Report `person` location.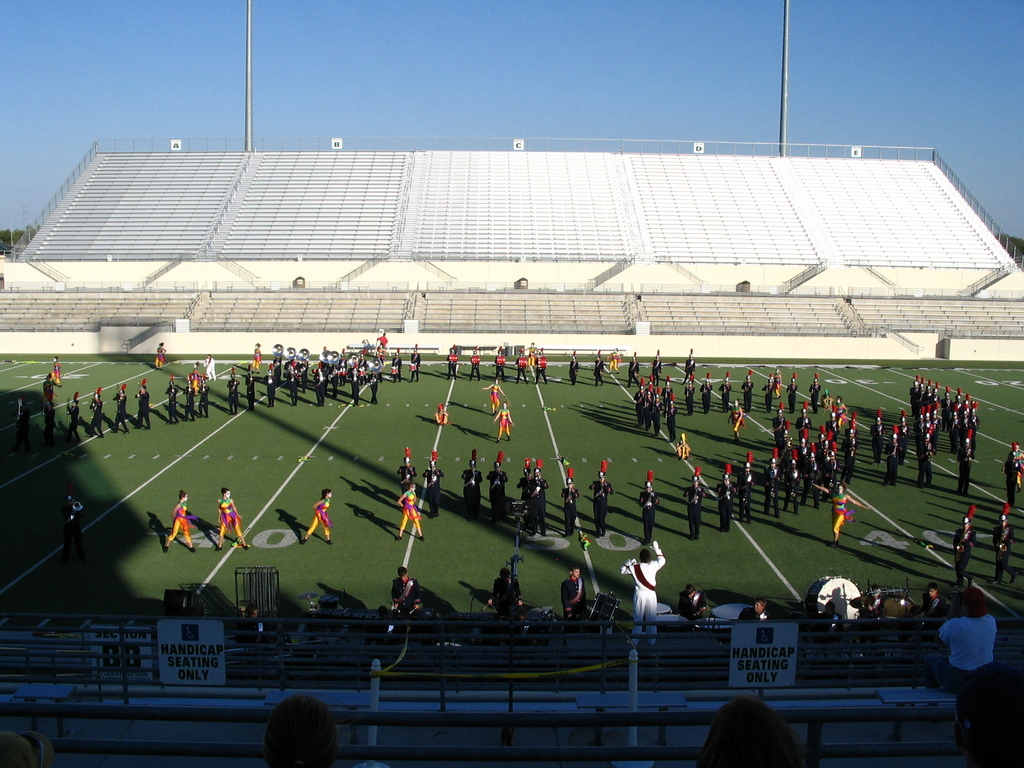
Report: [184,381,198,422].
